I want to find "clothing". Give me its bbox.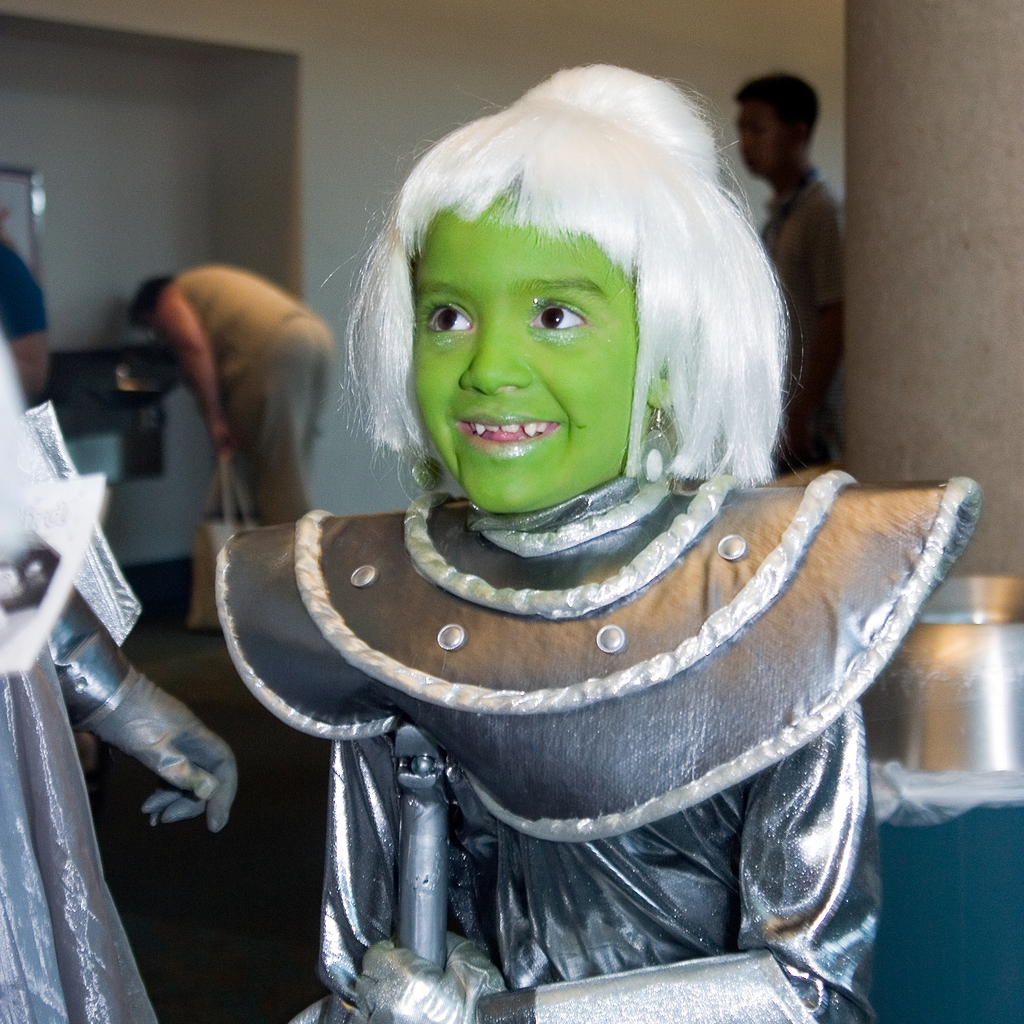
<bbox>0, 378, 158, 1023</bbox>.
